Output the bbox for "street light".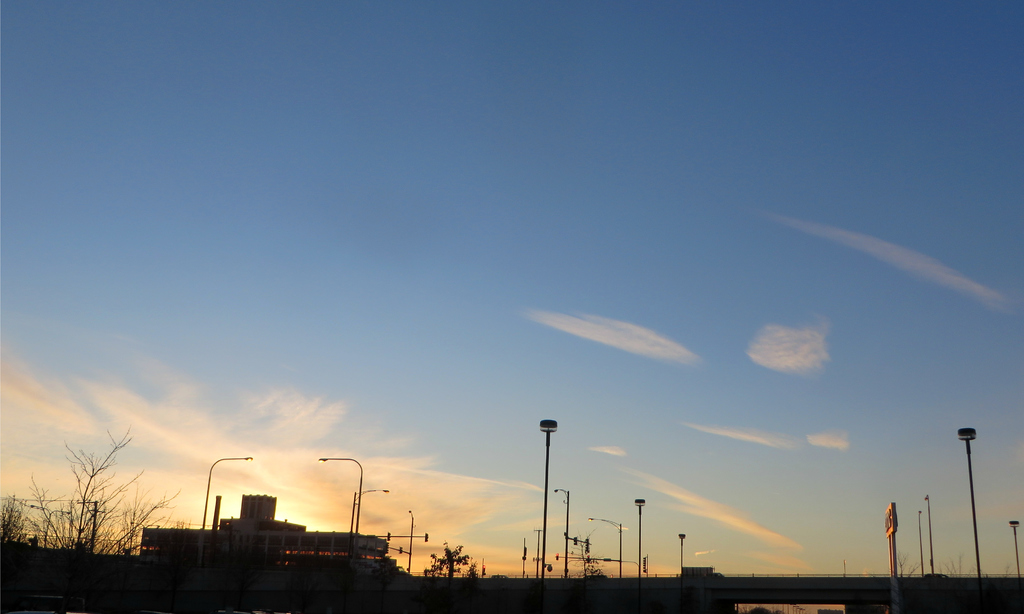
rect(925, 495, 932, 570).
